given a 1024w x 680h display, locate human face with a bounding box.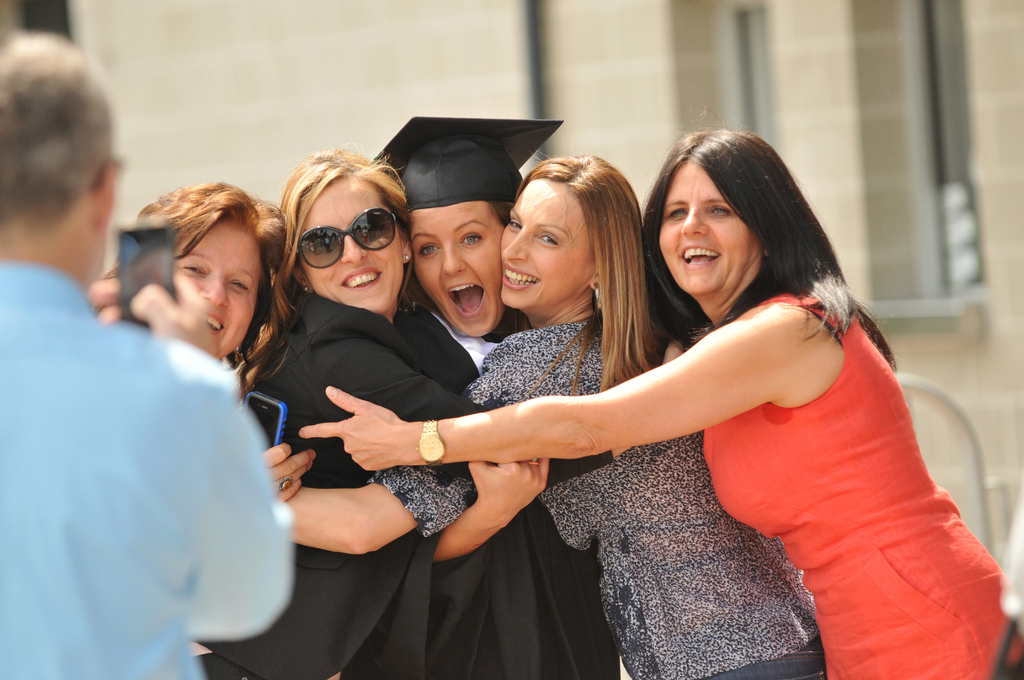
Located: rect(657, 159, 760, 296).
